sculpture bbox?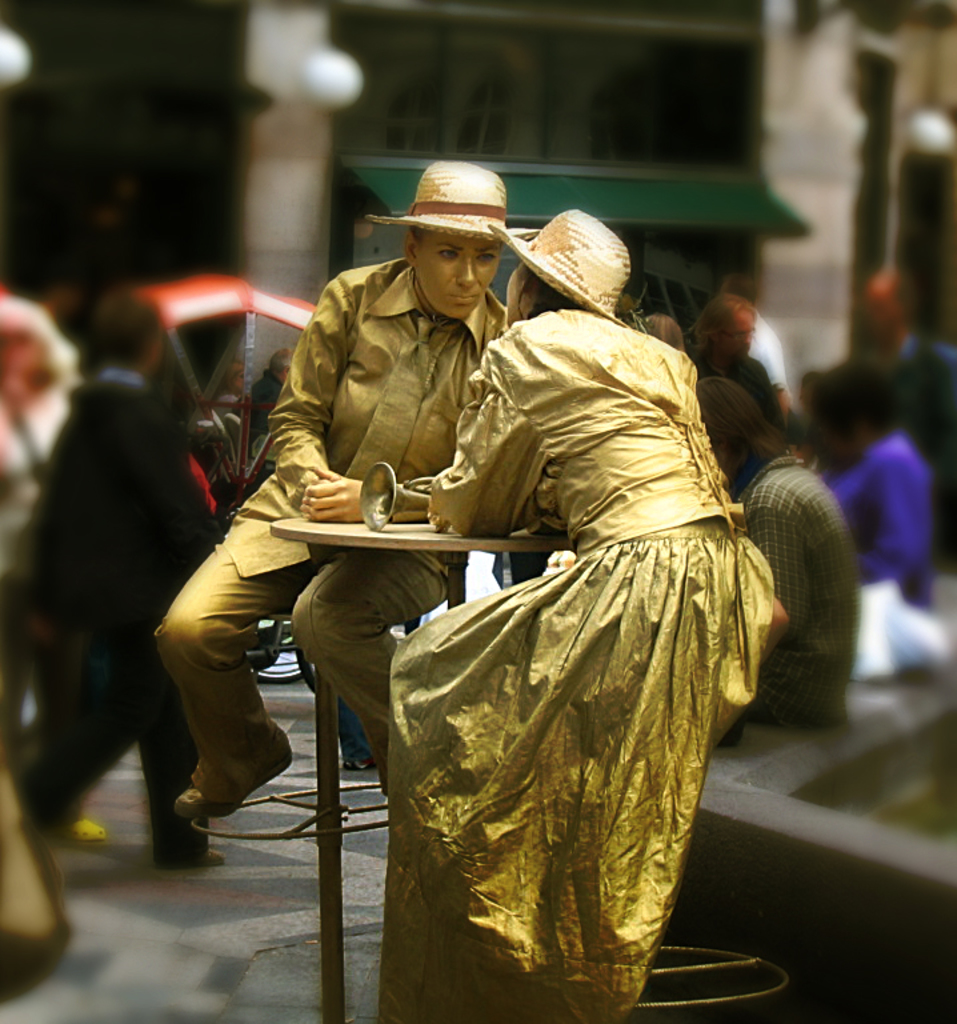
387 216 780 1023
